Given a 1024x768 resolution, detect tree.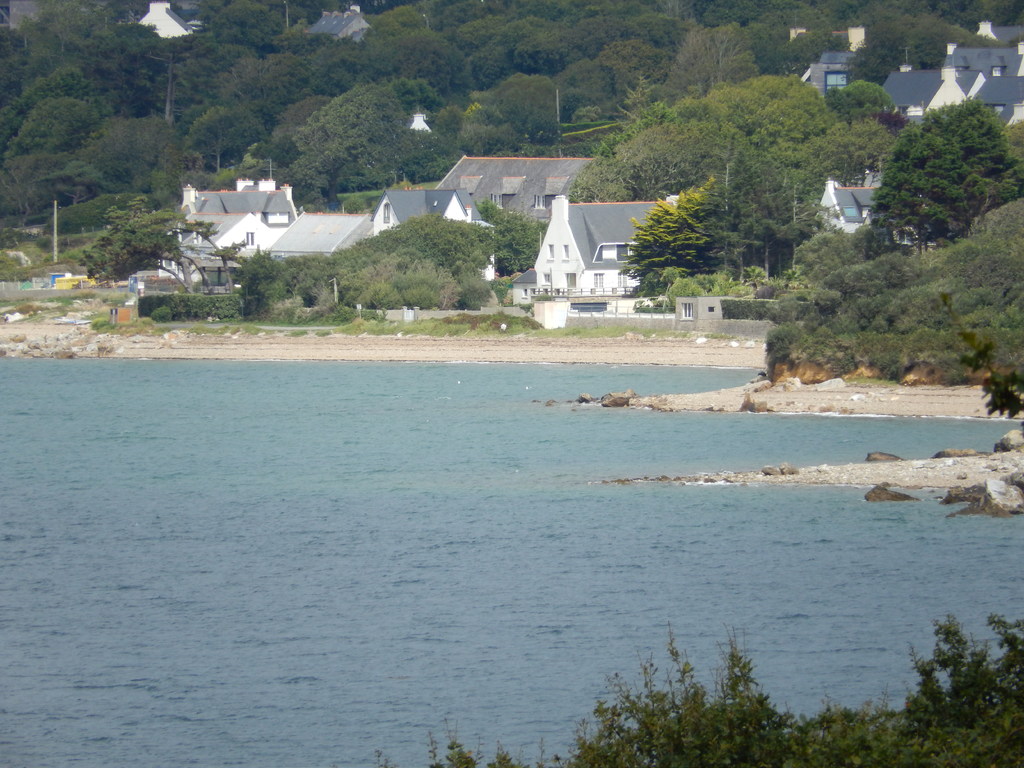
locate(576, 113, 751, 221).
